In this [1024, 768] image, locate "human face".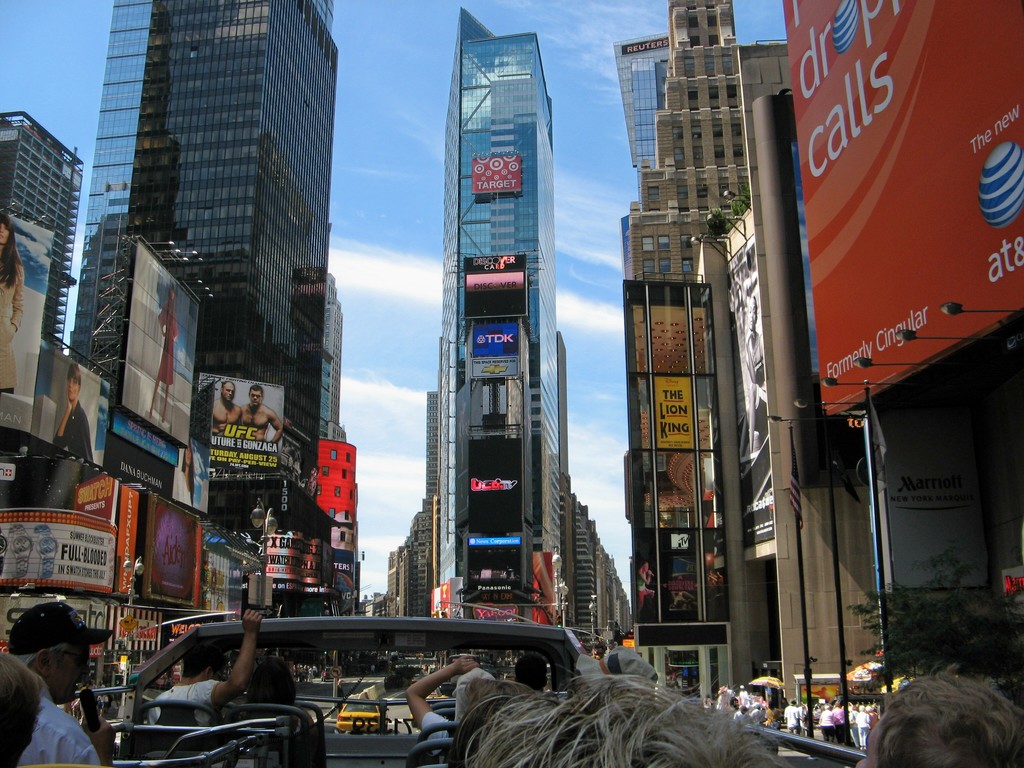
Bounding box: bbox(182, 443, 197, 468).
